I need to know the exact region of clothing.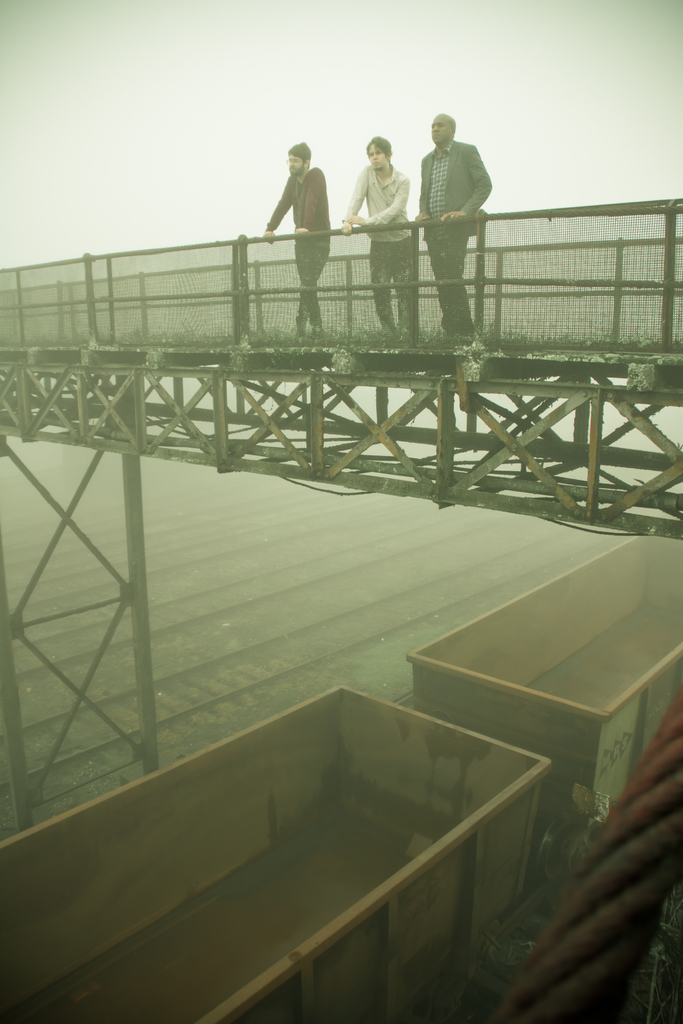
Region: x1=332, y1=176, x2=428, y2=243.
